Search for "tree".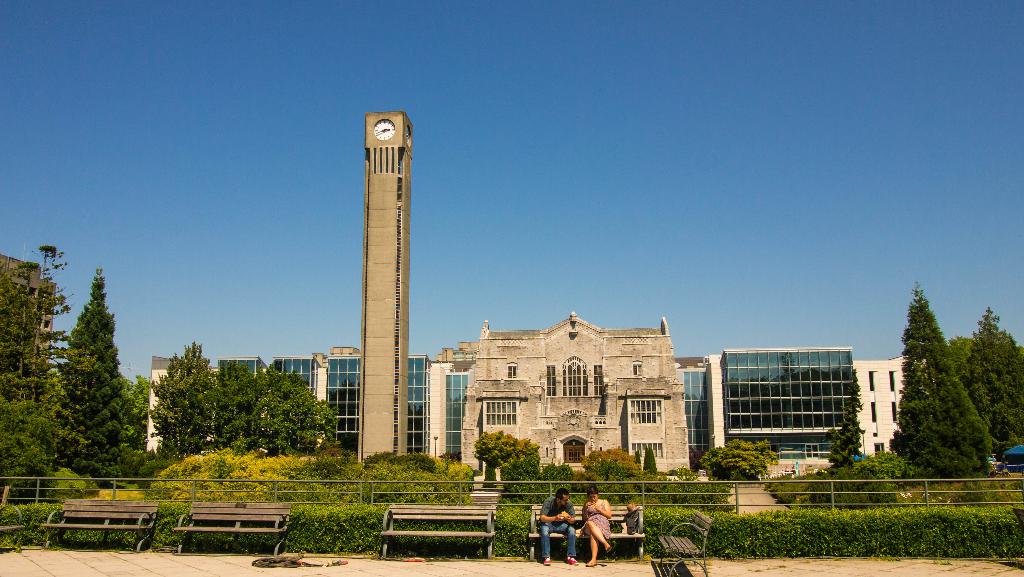
Found at 466 429 541 482.
